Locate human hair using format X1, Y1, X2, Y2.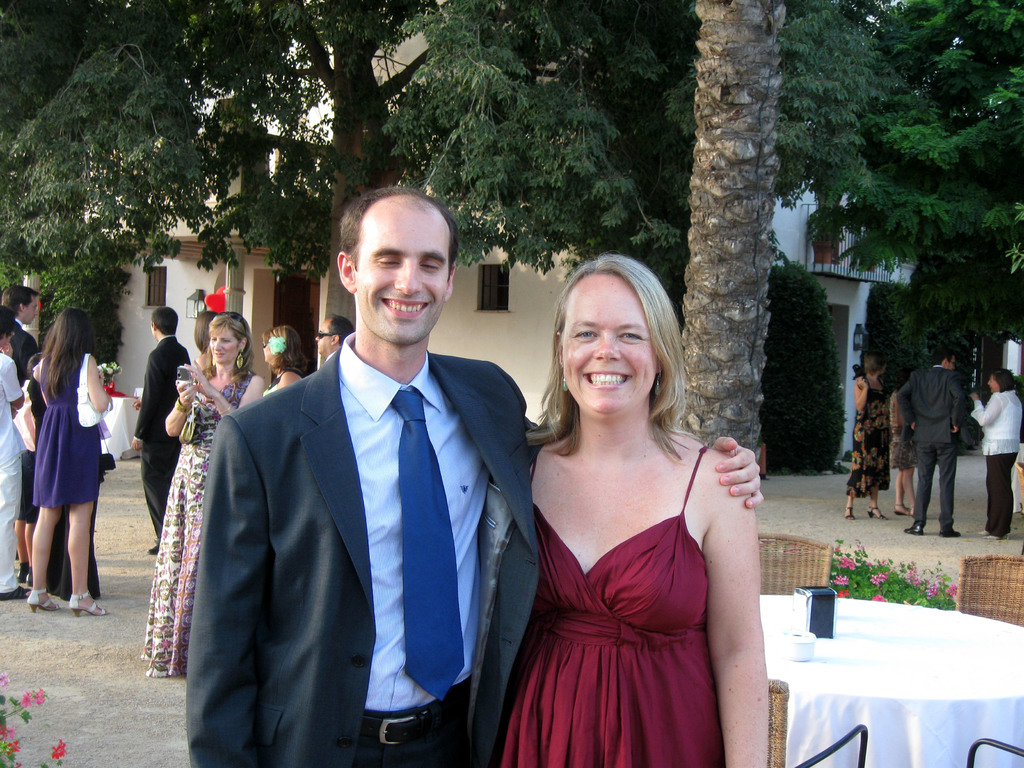
990, 371, 1016, 394.
